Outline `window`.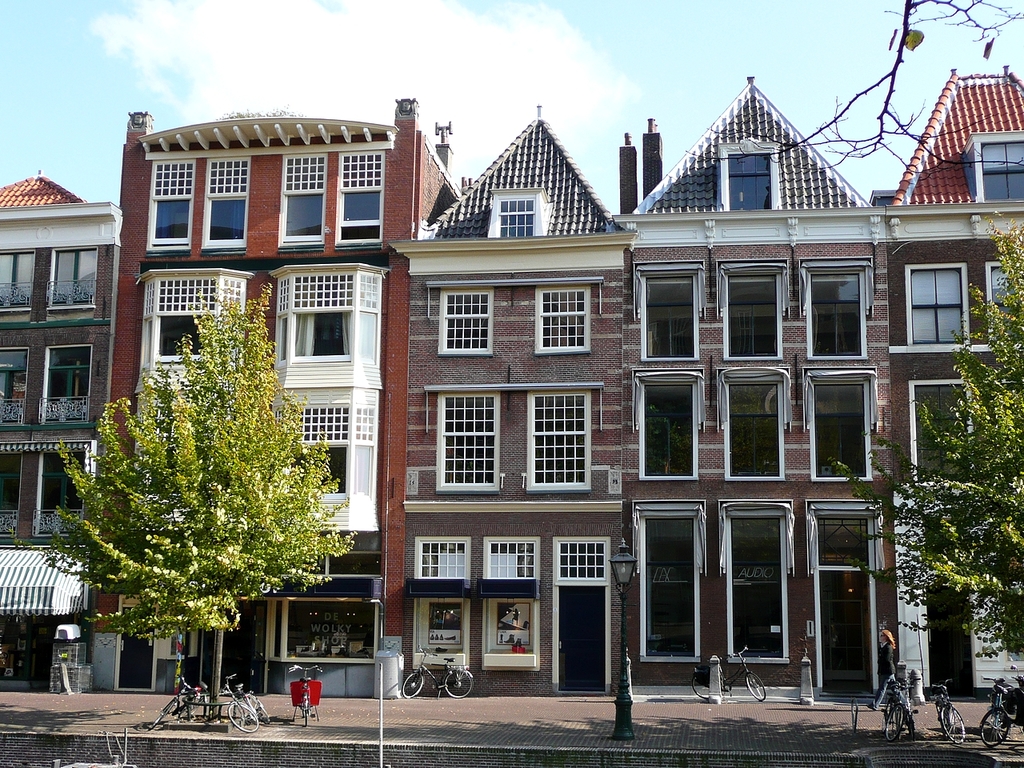
Outline: <bbox>912, 250, 976, 345</bbox>.
